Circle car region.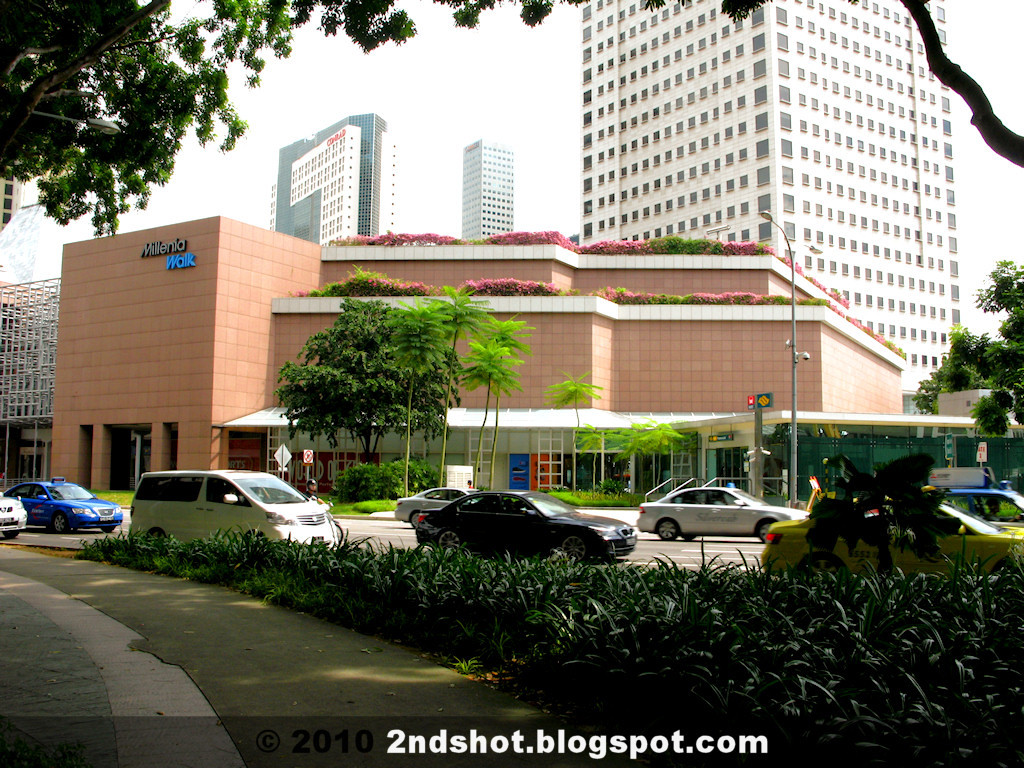
Region: [x1=412, y1=491, x2=638, y2=563].
